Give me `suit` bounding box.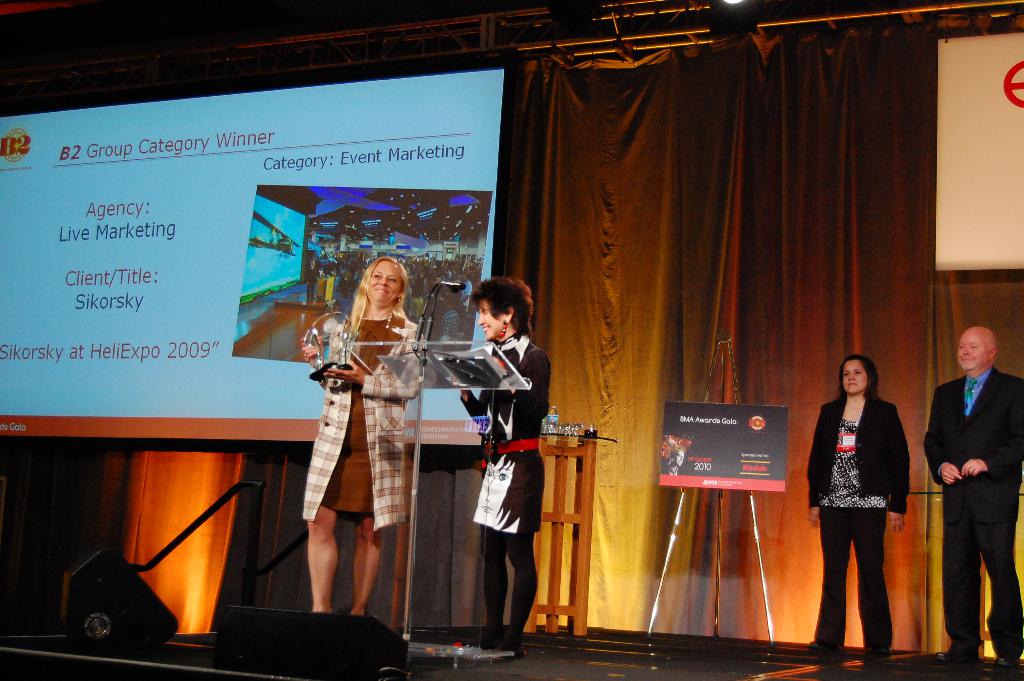
Rect(940, 332, 1021, 655).
